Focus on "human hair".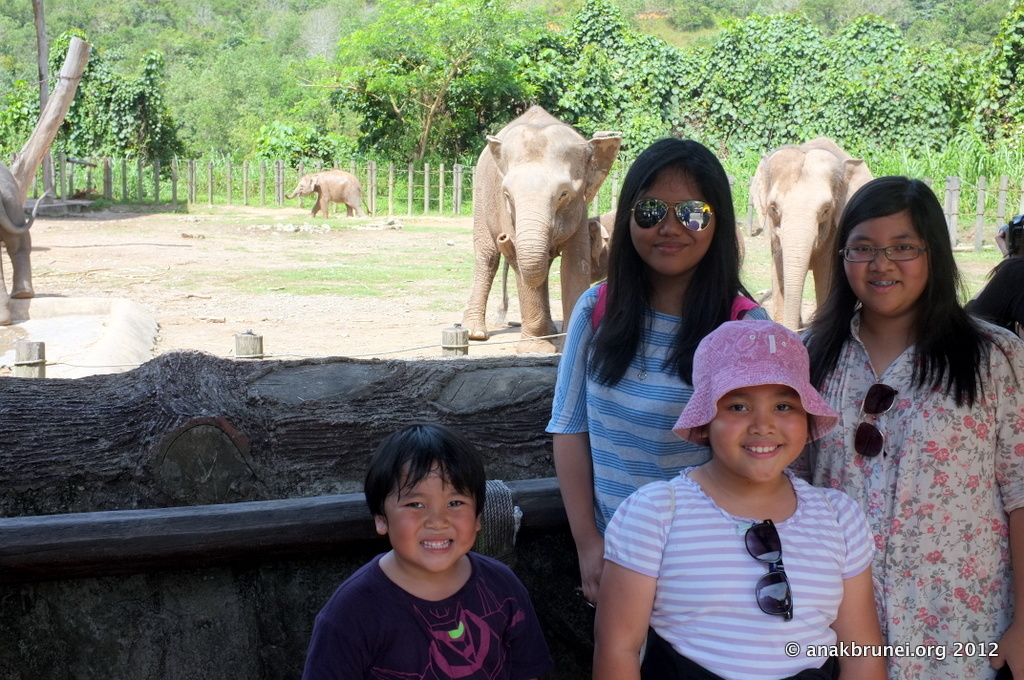
Focused at locate(798, 171, 996, 410).
